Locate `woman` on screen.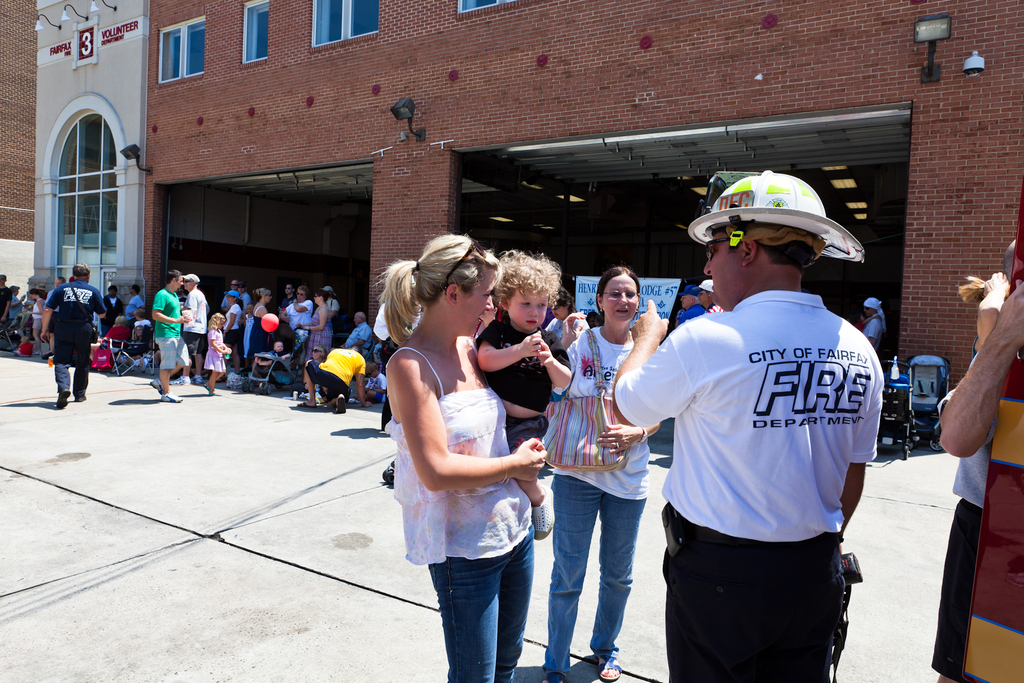
On screen at select_region(538, 265, 664, 682).
